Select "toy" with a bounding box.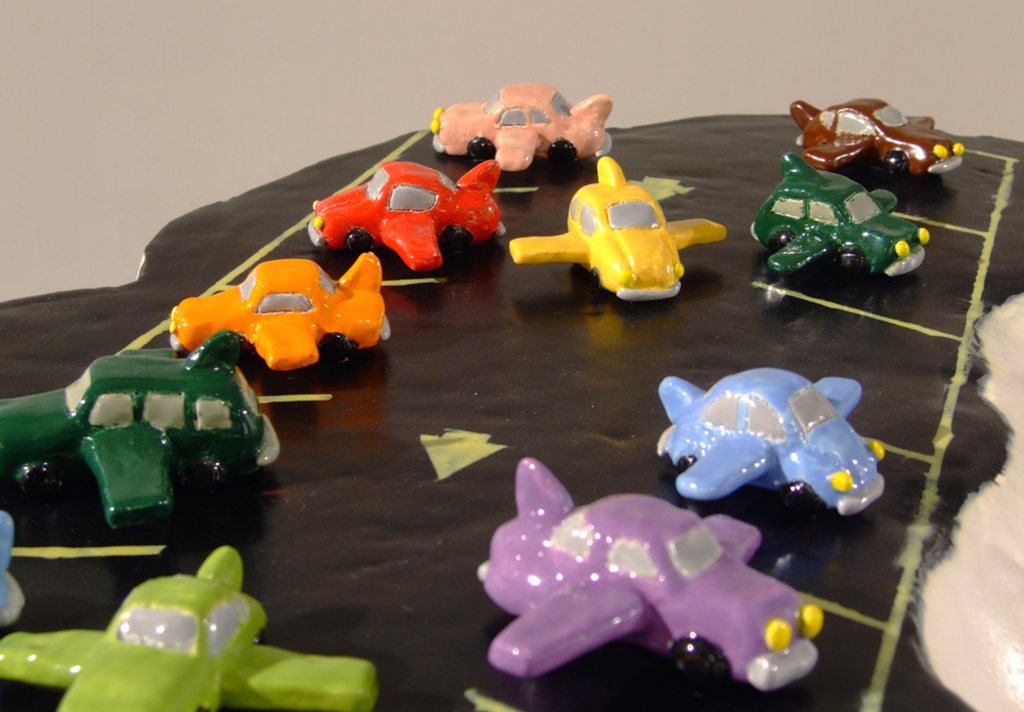
bbox=[0, 545, 376, 711].
